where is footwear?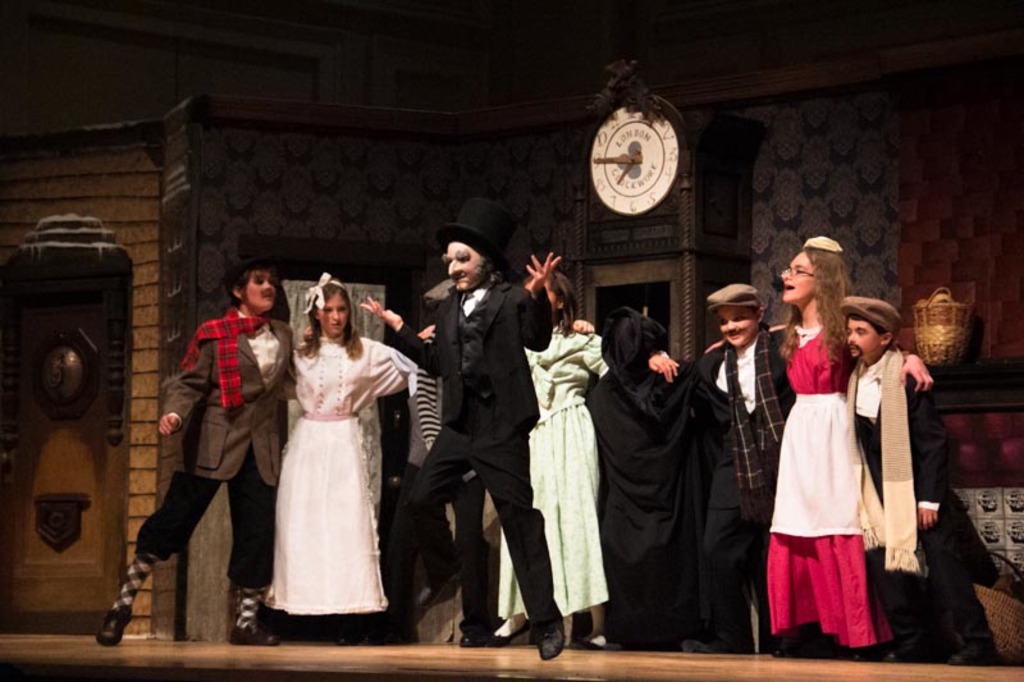
select_region(365, 623, 420, 642).
